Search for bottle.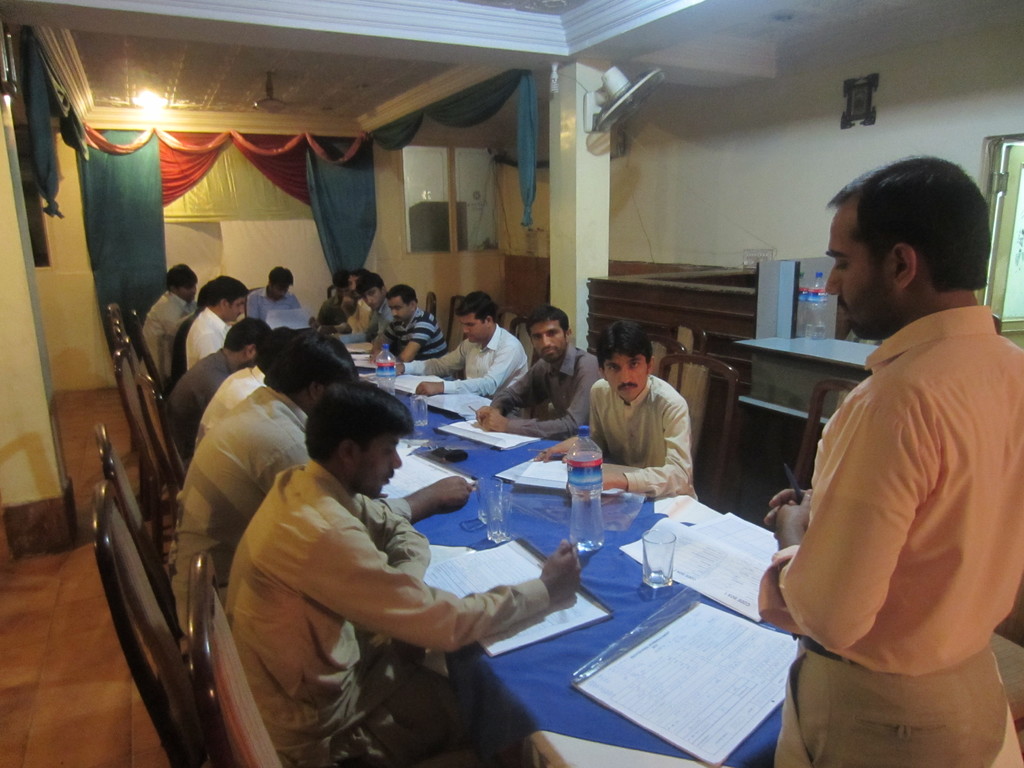
Found at region(563, 424, 604, 554).
